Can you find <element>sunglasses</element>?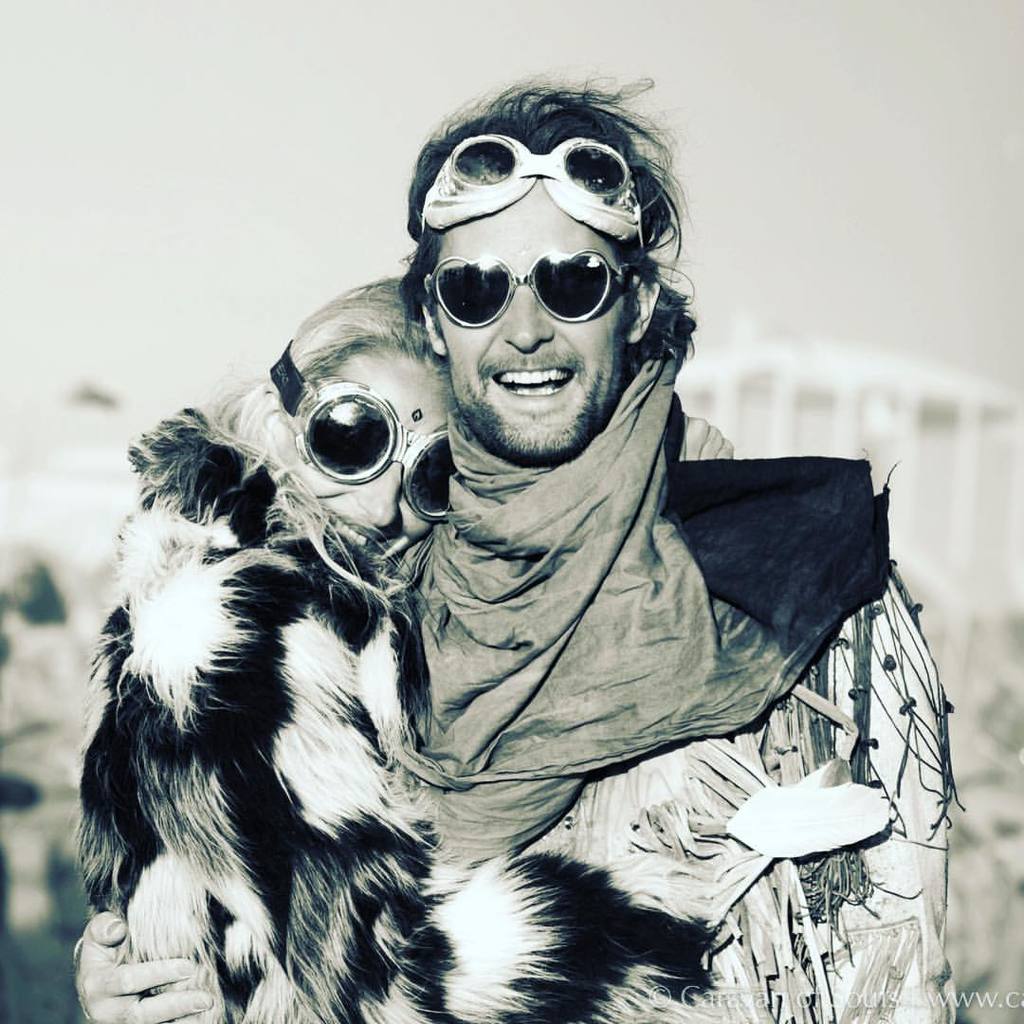
Yes, bounding box: bbox(411, 257, 640, 333).
